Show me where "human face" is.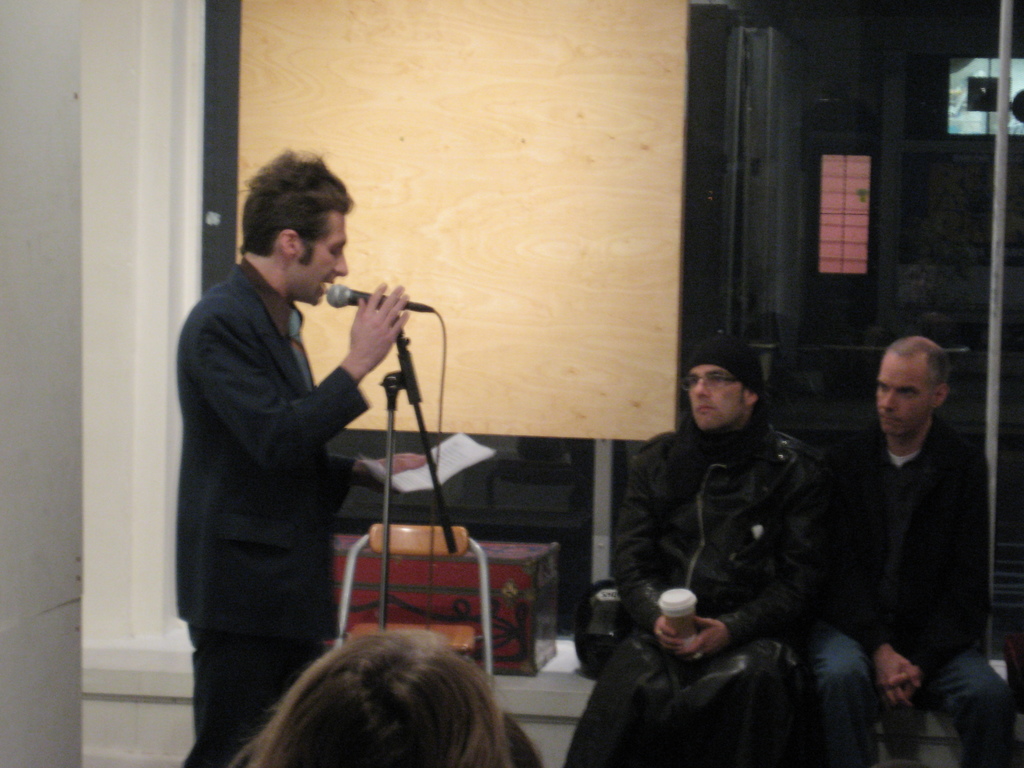
"human face" is at (x1=874, y1=357, x2=927, y2=438).
